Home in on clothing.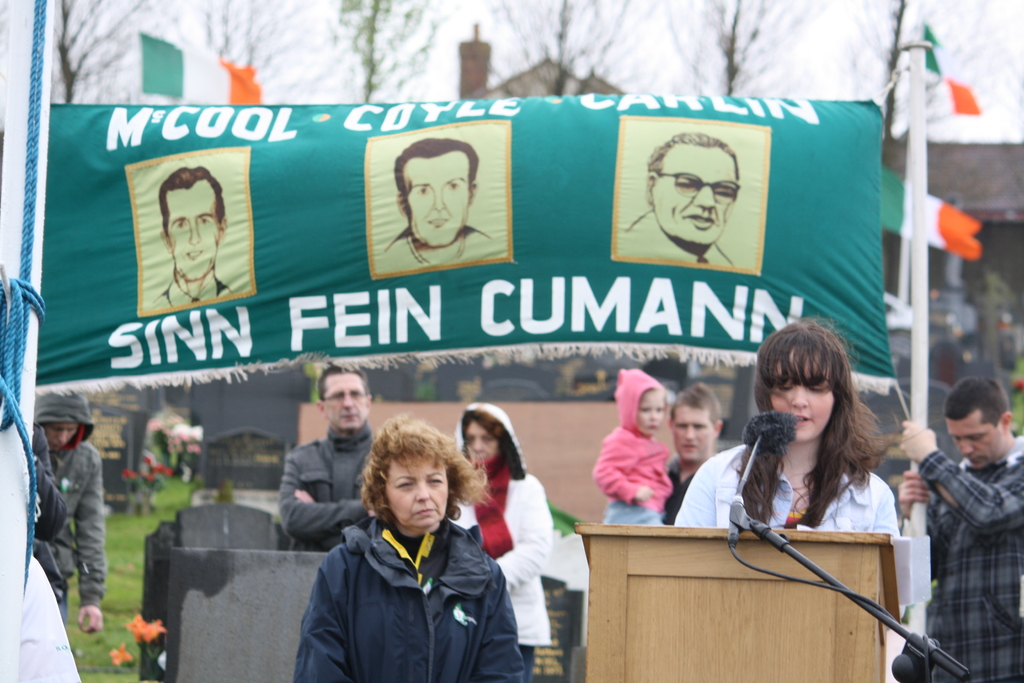
Homed in at left=148, top=276, right=232, bottom=311.
